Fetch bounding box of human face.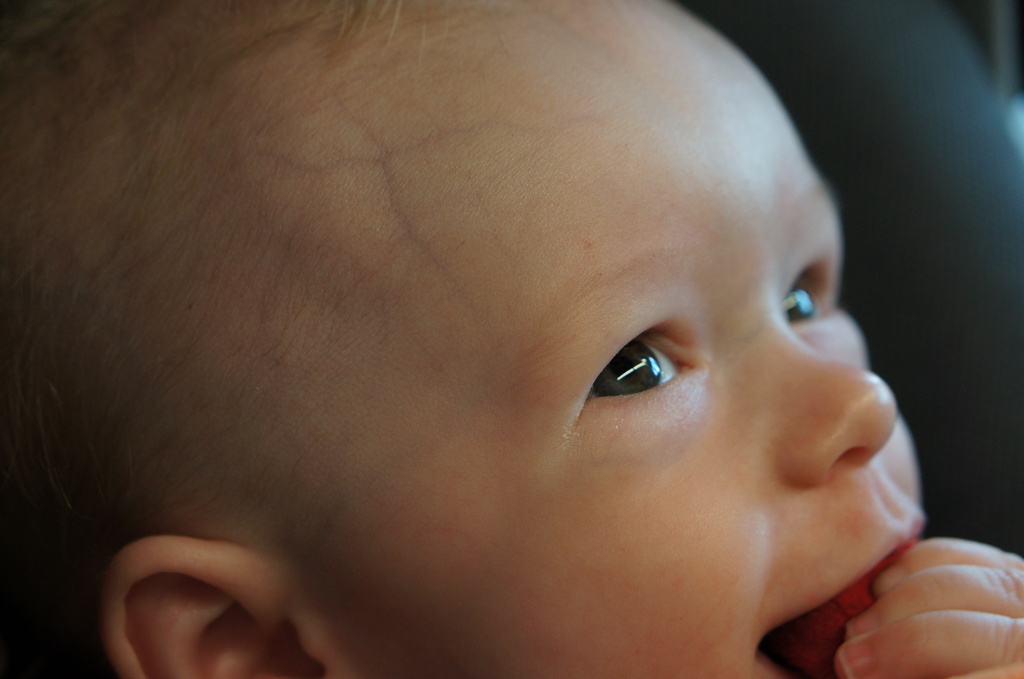
Bbox: <region>349, 0, 924, 678</region>.
